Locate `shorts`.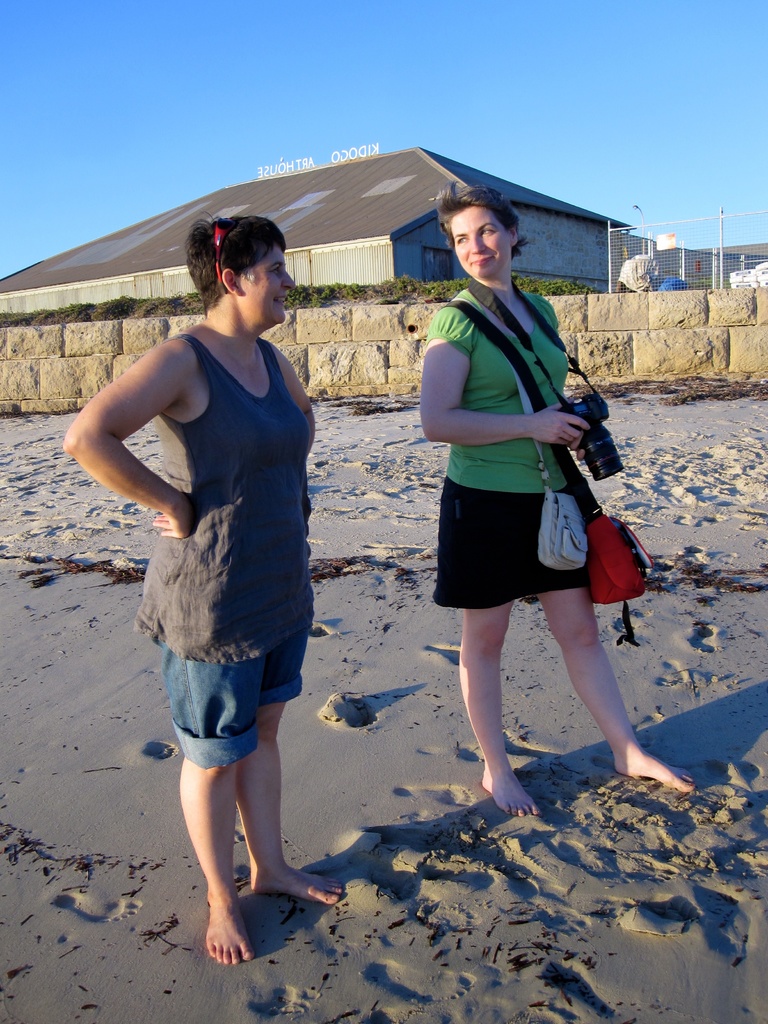
Bounding box: bbox=(156, 628, 317, 765).
